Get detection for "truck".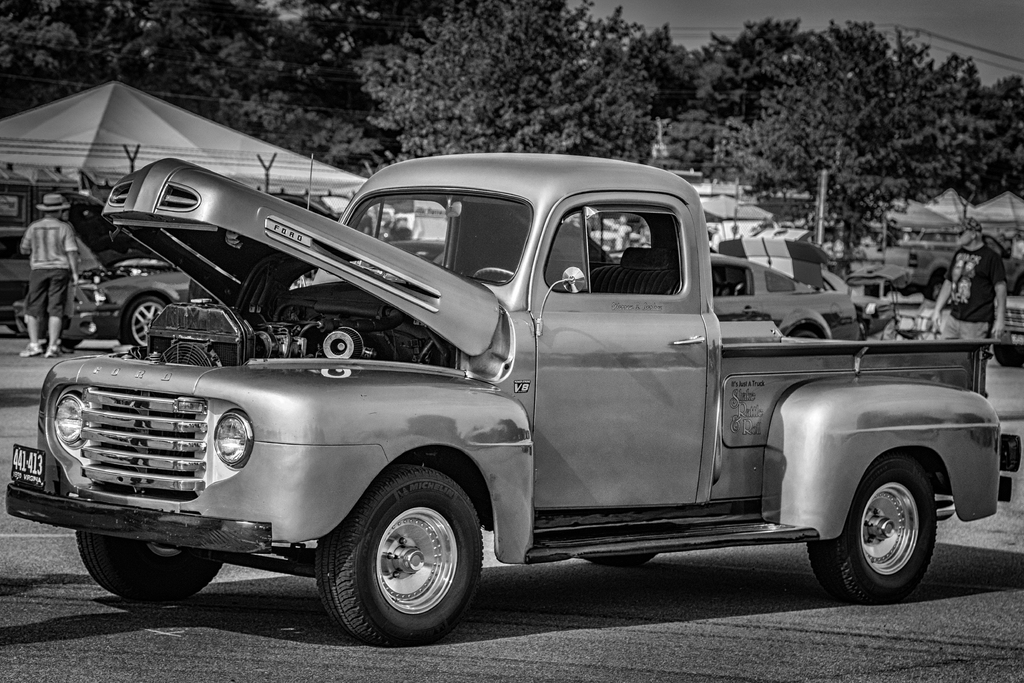
Detection: 52/158/946/645.
